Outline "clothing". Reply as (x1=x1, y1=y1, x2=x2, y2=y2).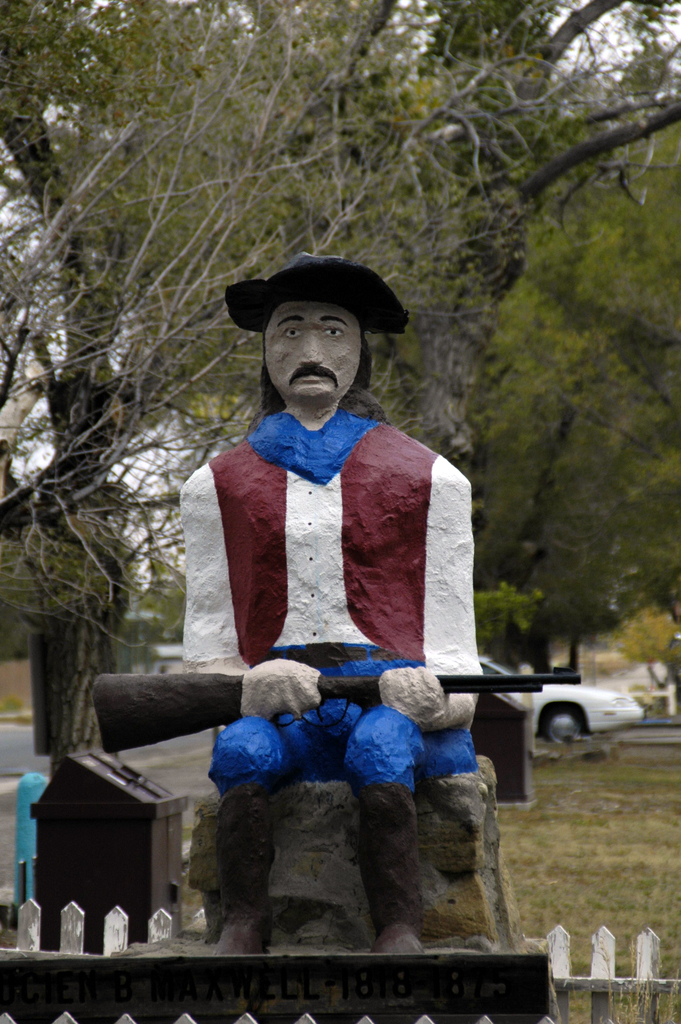
(x1=178, y1=341, x2=489, y2=728).
